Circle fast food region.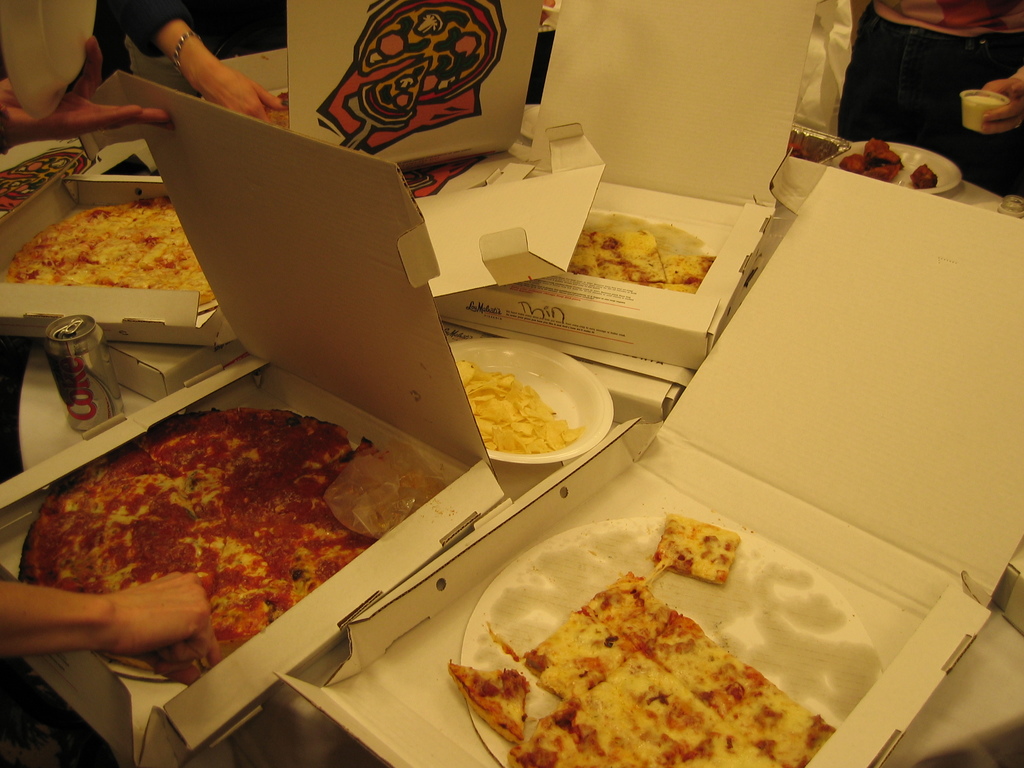
Region: [846, 138, 903, 182].
